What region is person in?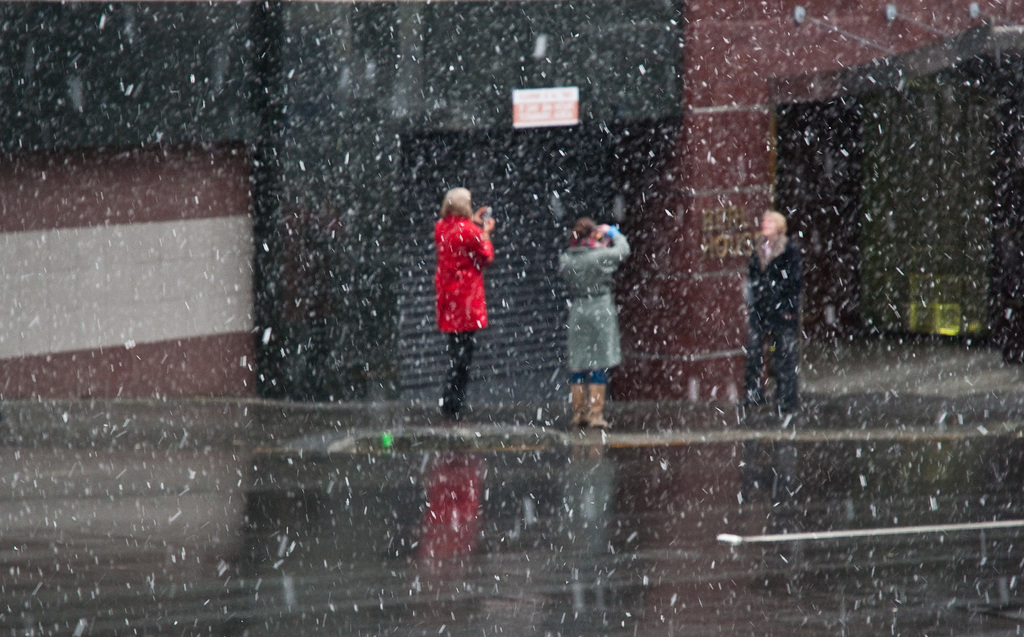
box=[426, 167, 499, 397].
